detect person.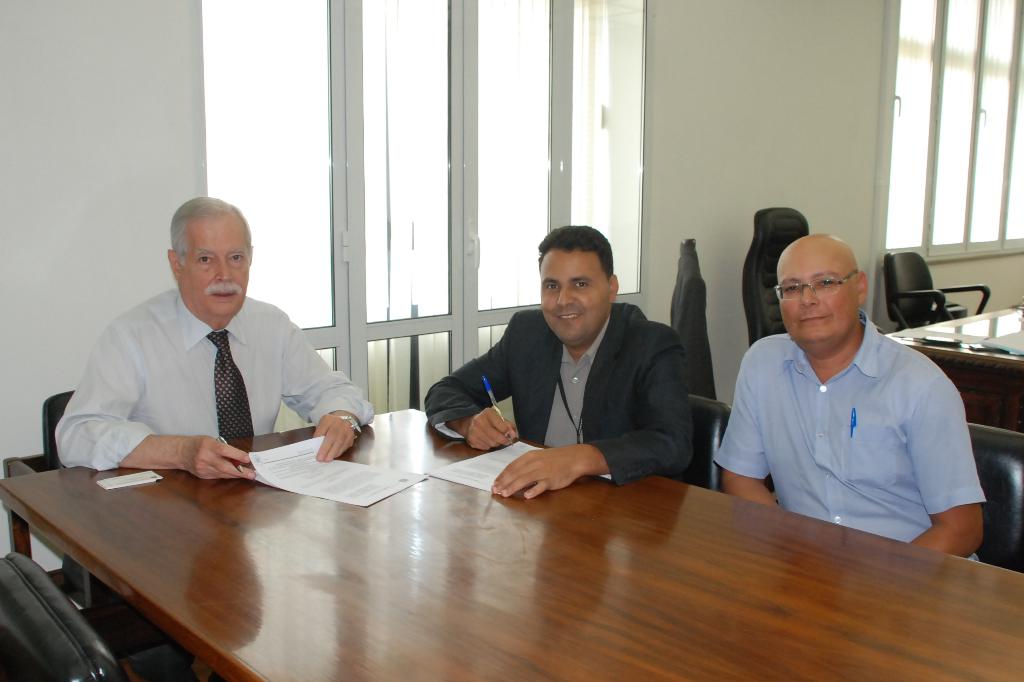
Detected at [x1=425, y1=225, x2=692, y2=499].
